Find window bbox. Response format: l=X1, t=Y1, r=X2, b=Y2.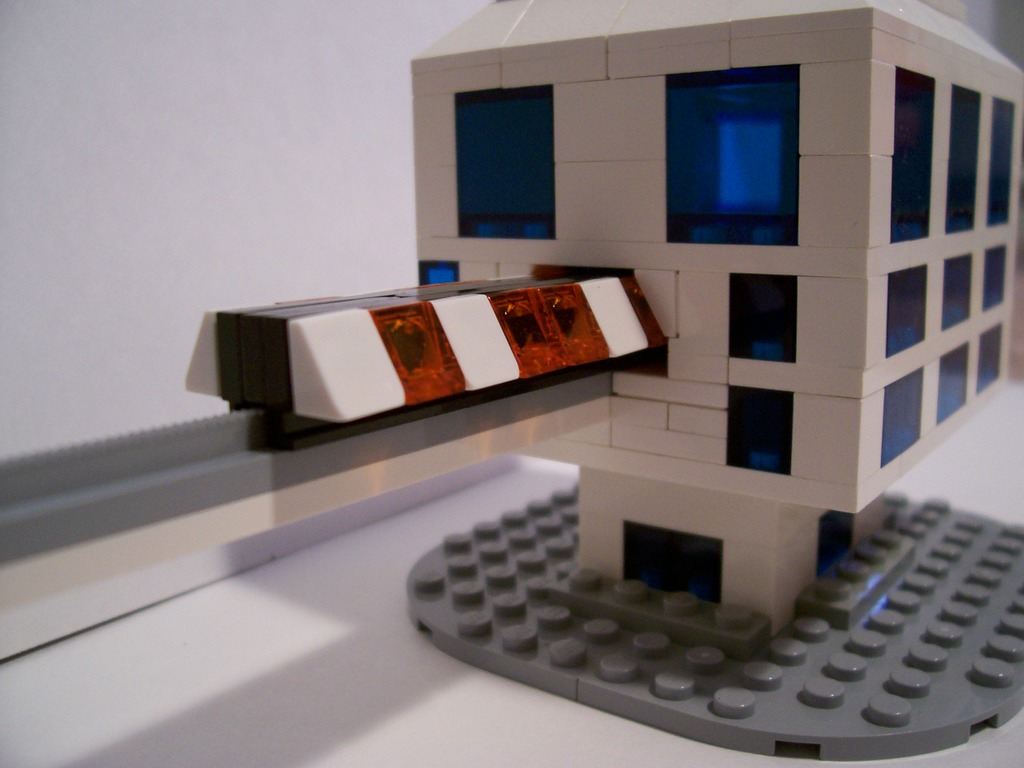
l=452, t=84, r=557, b=240.
